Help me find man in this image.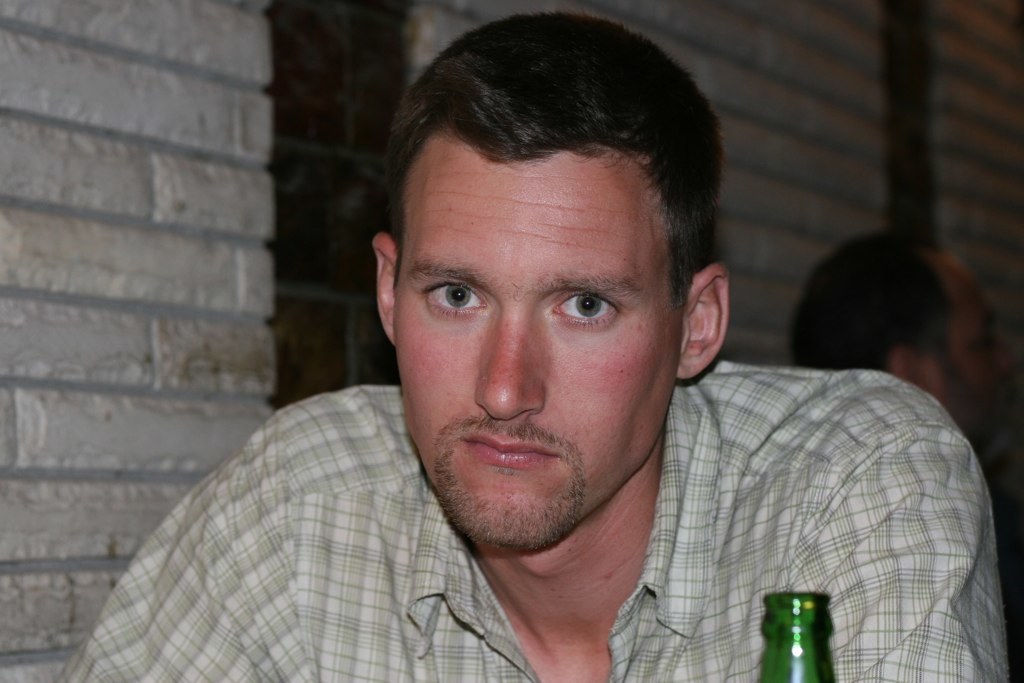
Found it: BBox(785, 223, 1017, 473).
